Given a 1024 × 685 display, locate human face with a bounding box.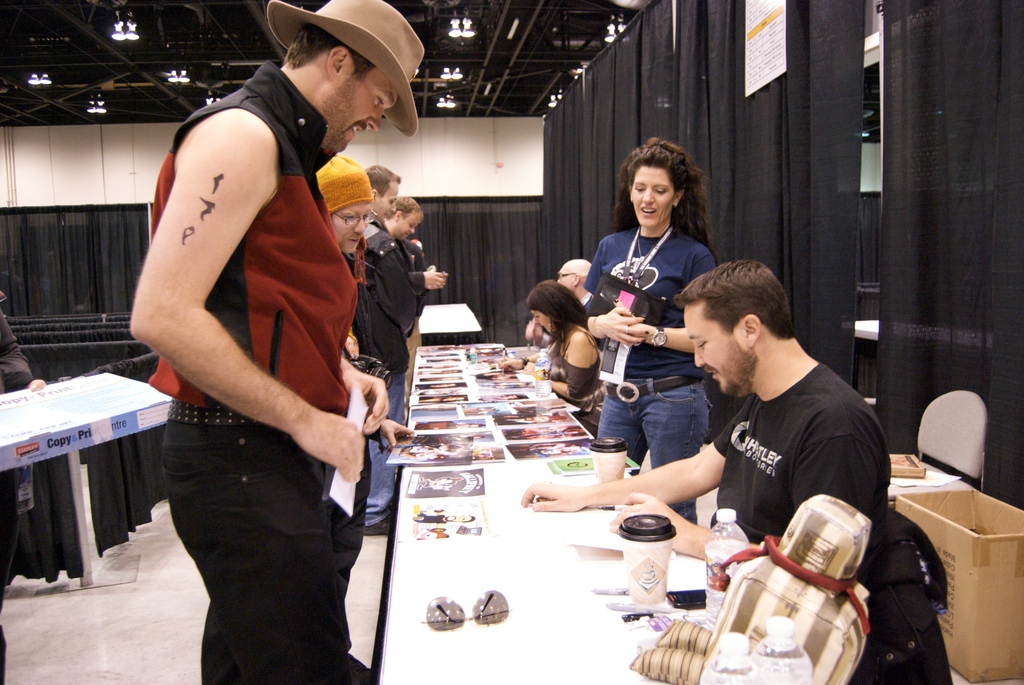
Located: [x1=531, y1=310, x2=554, y2=339].
